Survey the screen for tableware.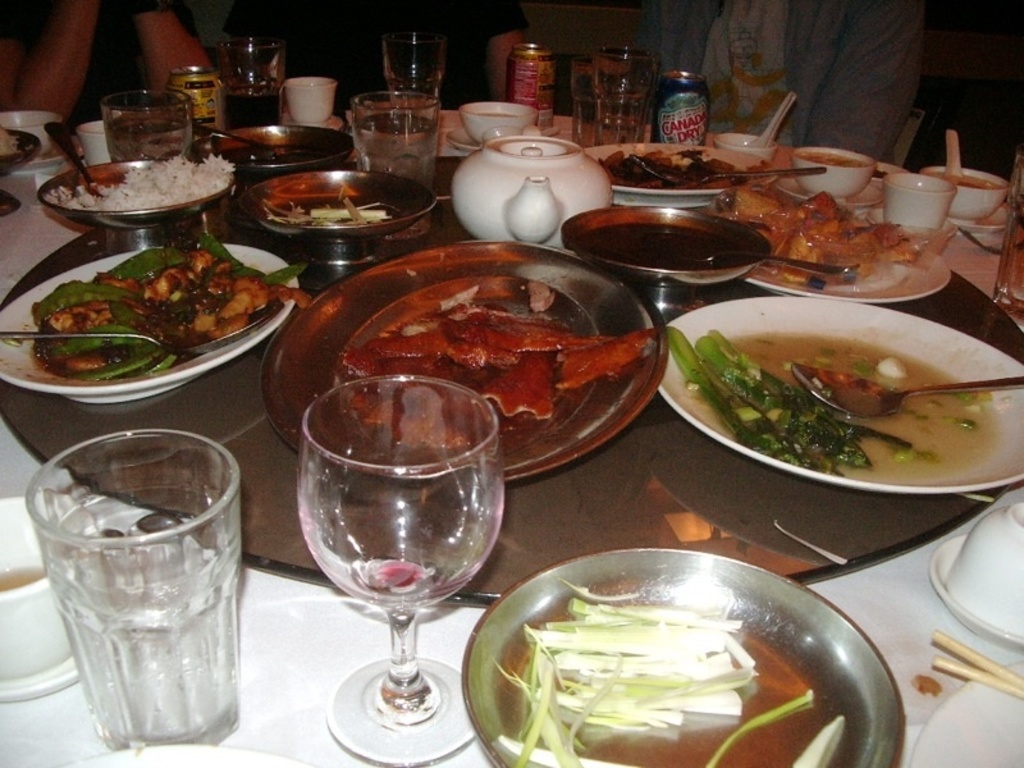
Survey found: detection(461, 93, 538, 138).
